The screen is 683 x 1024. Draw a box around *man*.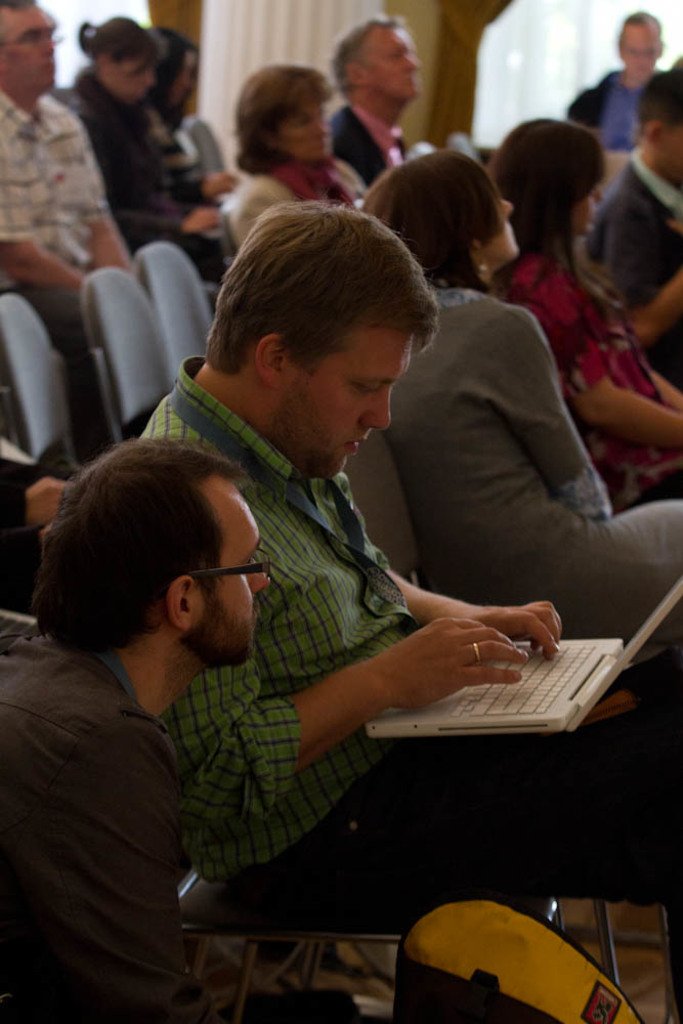
{"left": 155, "top": 197, "right": 682, "bottom": 1007}.
